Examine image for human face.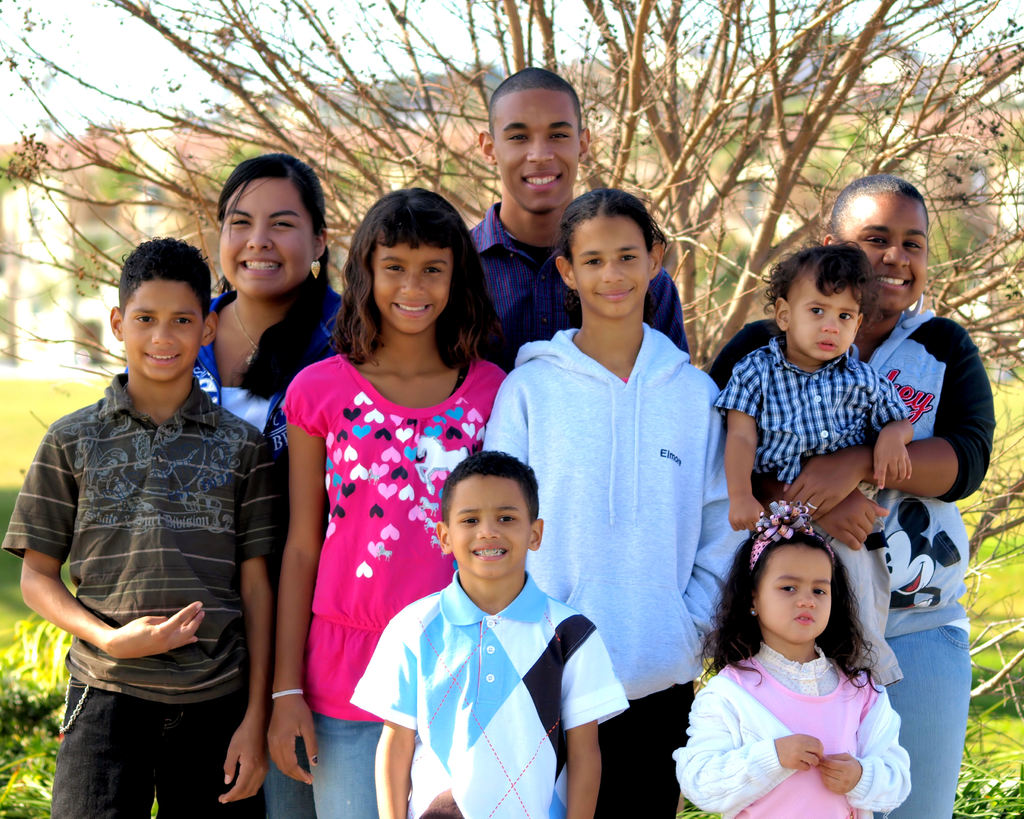
Examination result: x1=490 y1=92 x2=582 y2=213.
